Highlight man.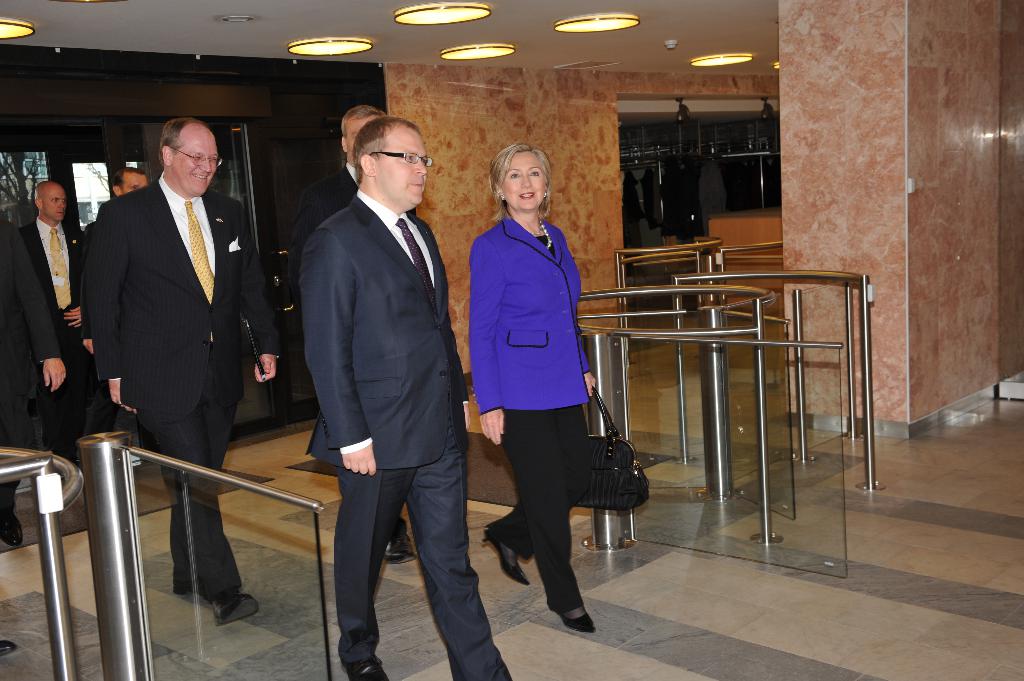
Highlighted region: select_region(15, 167, 90, 462).
